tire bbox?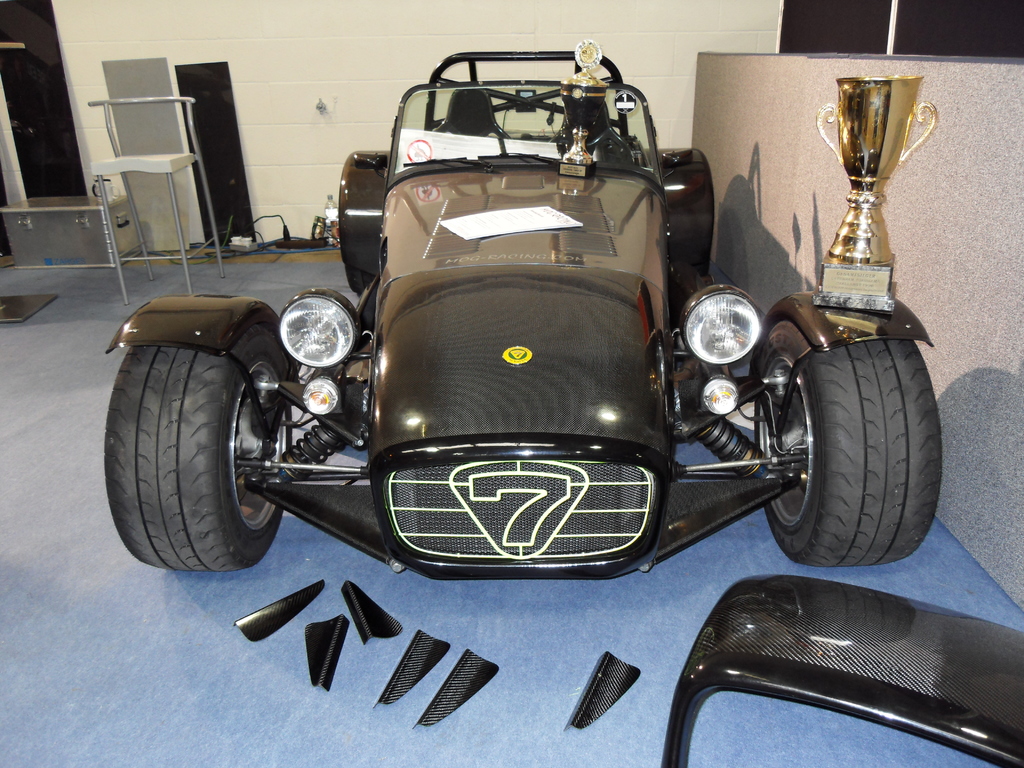
select_region(104, 344, 290, 572)
